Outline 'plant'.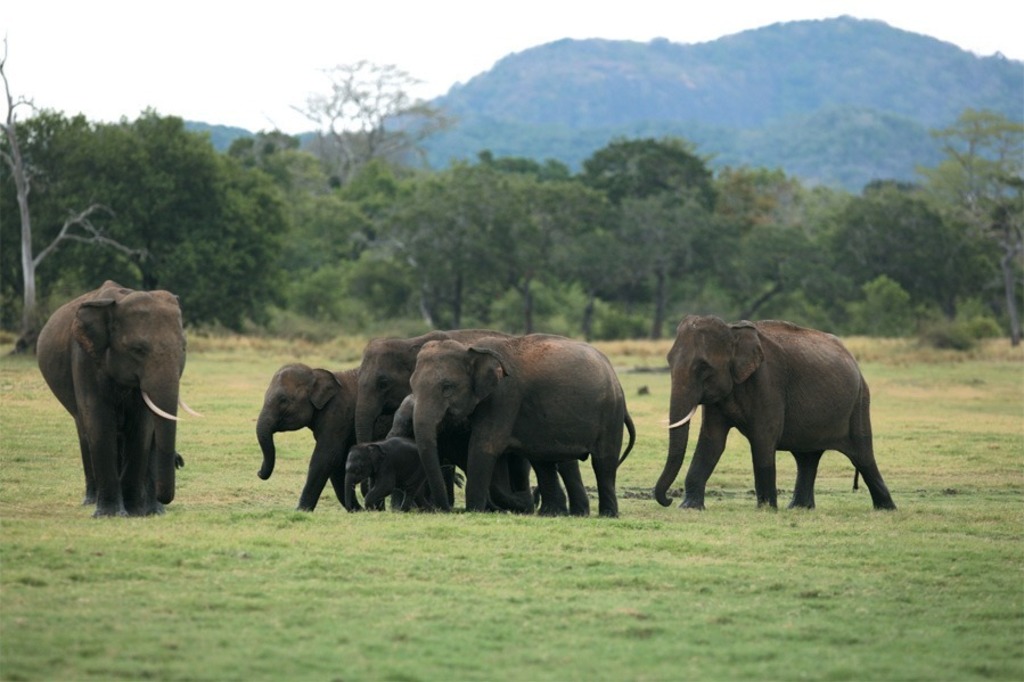
Outline: region(958, 306, 1001, 339).
